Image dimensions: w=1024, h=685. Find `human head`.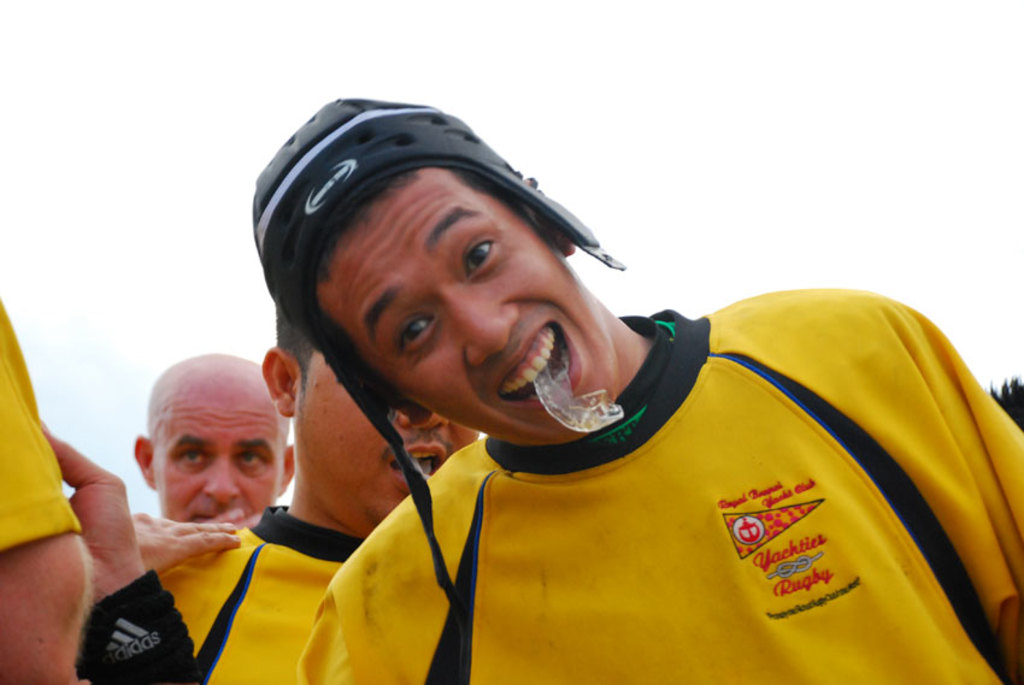
locate(129, 353, 298, 531).
